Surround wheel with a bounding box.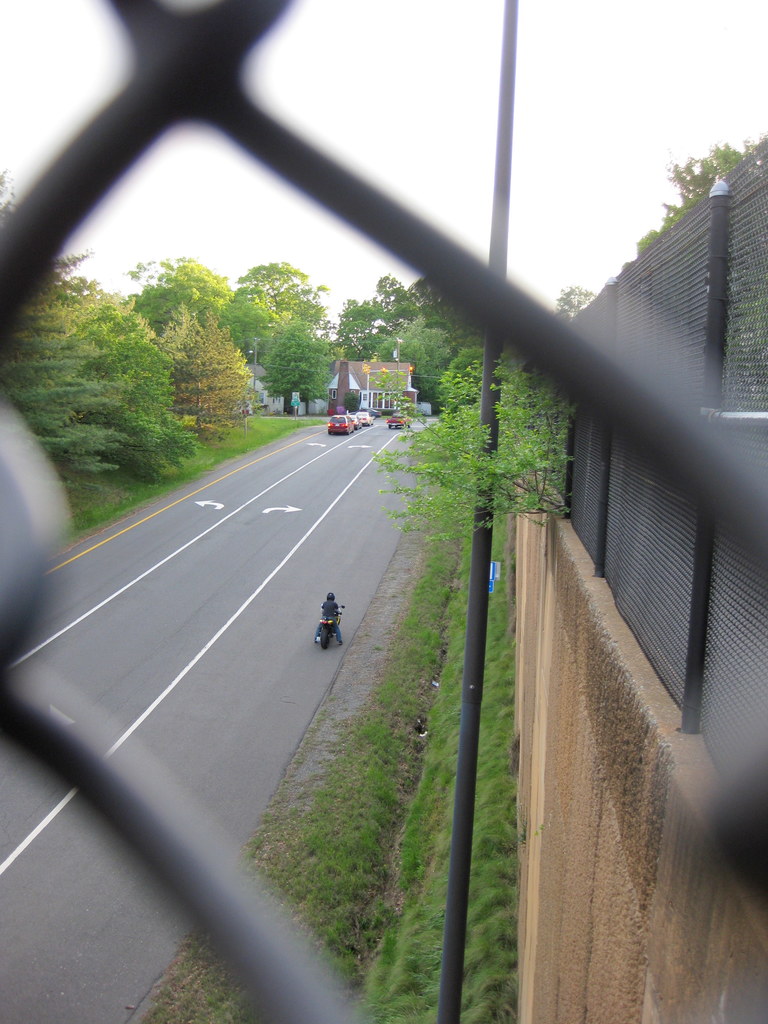
l=347, t=431, r=351, b=435.
